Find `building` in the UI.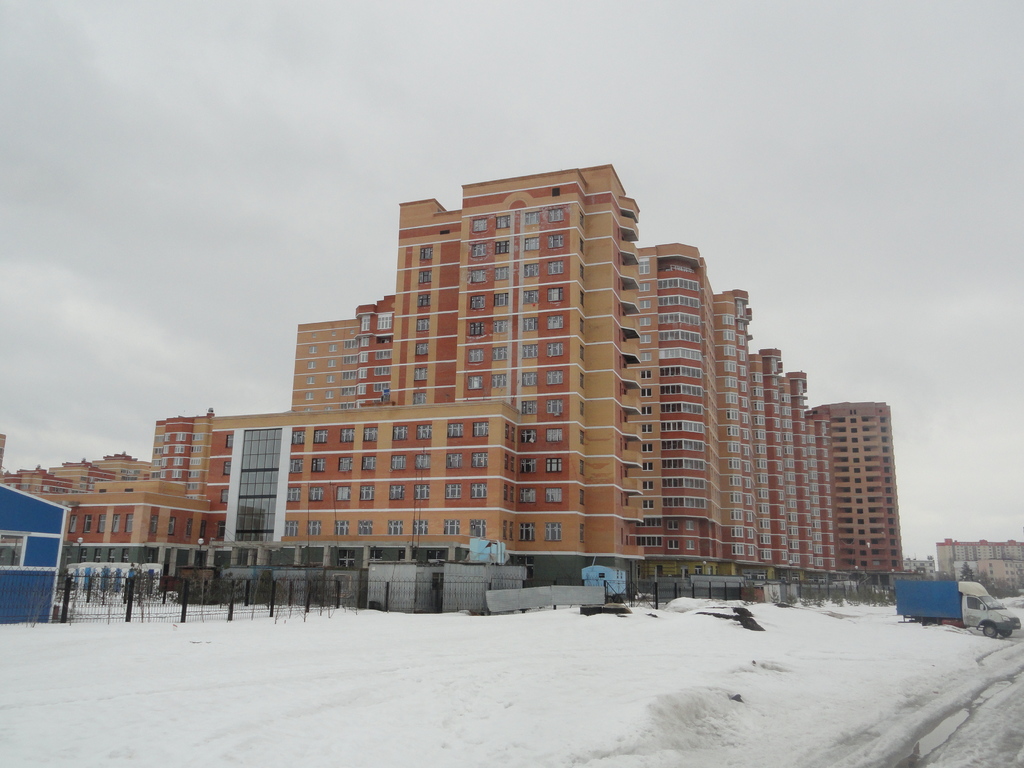
UI element at 903,558,938,579.
